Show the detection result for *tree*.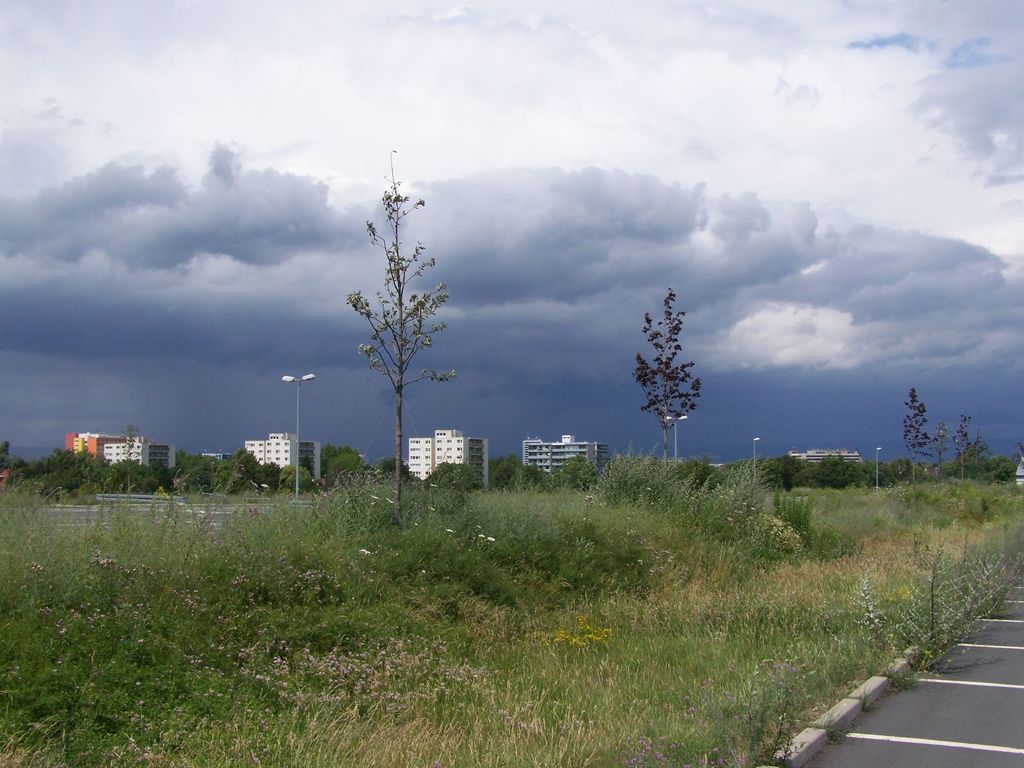
[331,143,463,497].
